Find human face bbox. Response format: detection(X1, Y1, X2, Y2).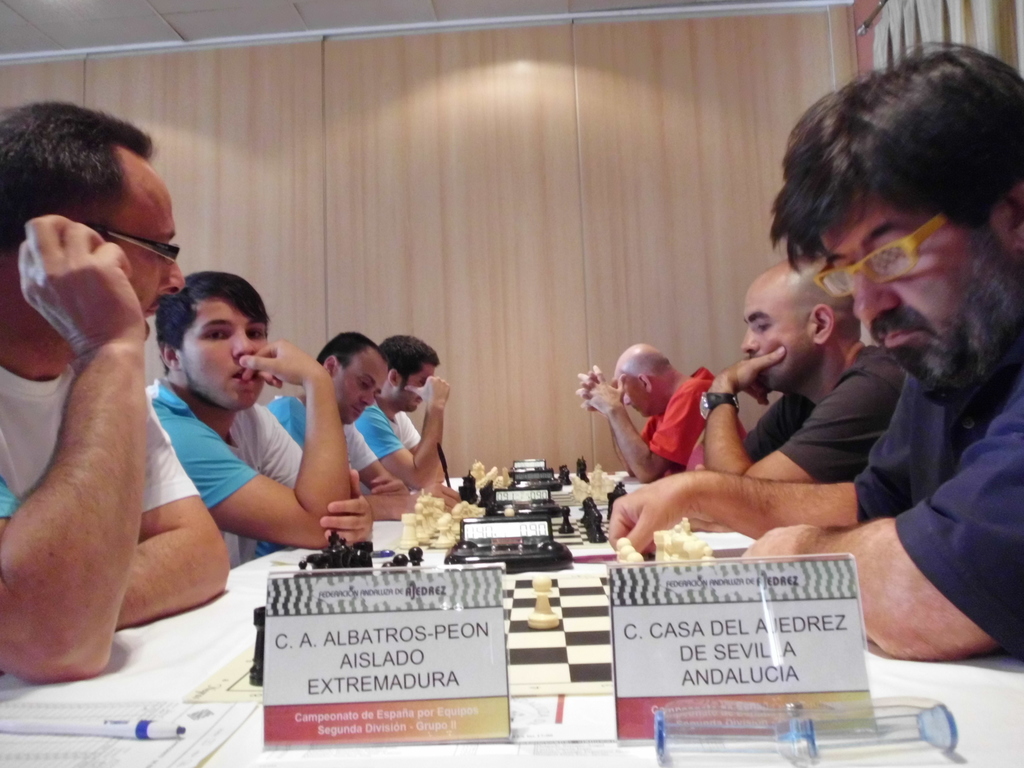
detection(404, 358, 434, 416).
